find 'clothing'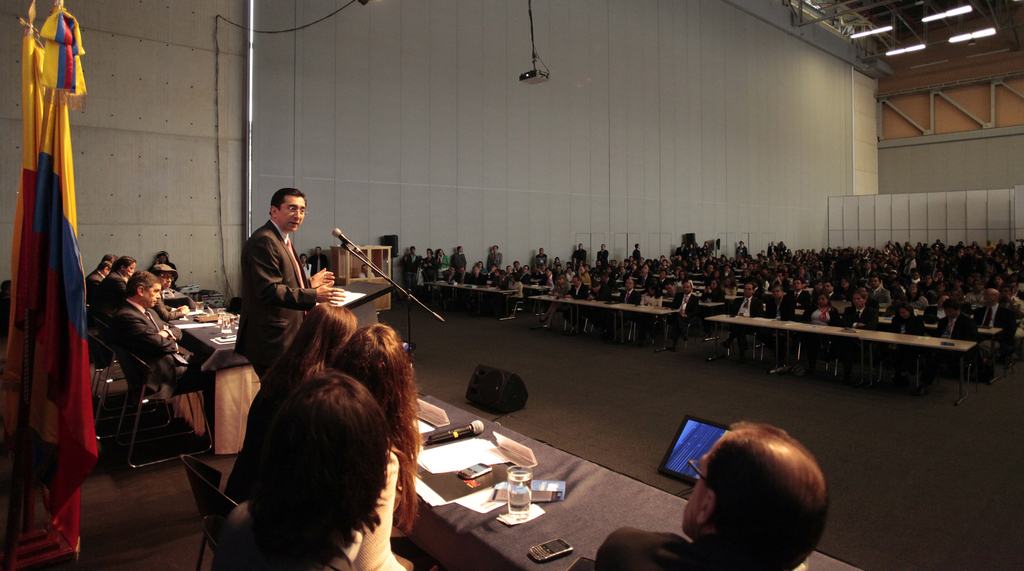
x1=593 y1=527 x2=723 y2=570
